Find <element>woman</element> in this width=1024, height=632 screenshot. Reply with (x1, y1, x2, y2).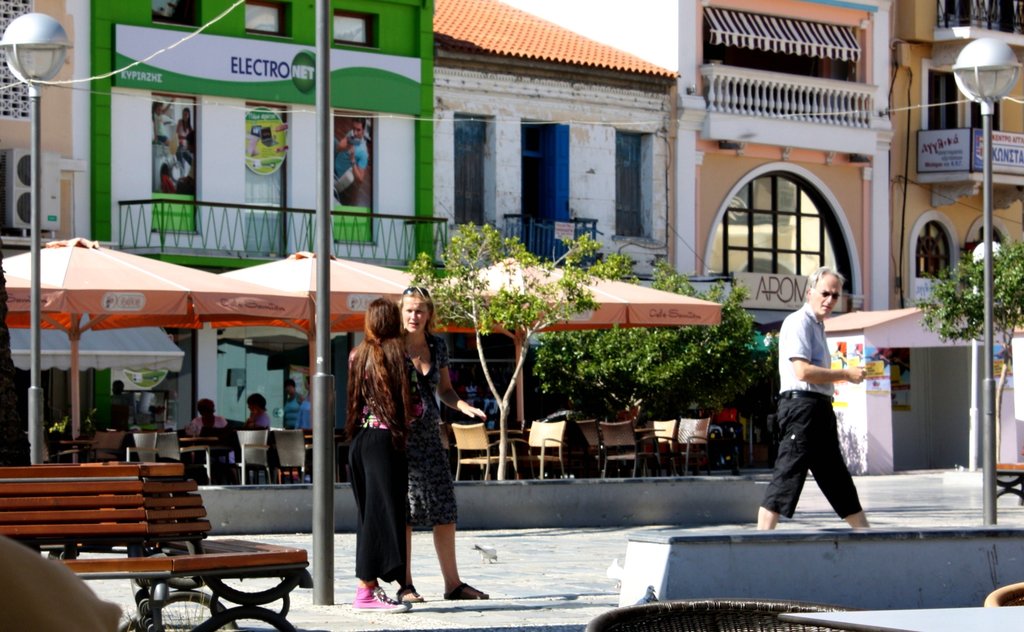
(148, 96, 172, 146).
